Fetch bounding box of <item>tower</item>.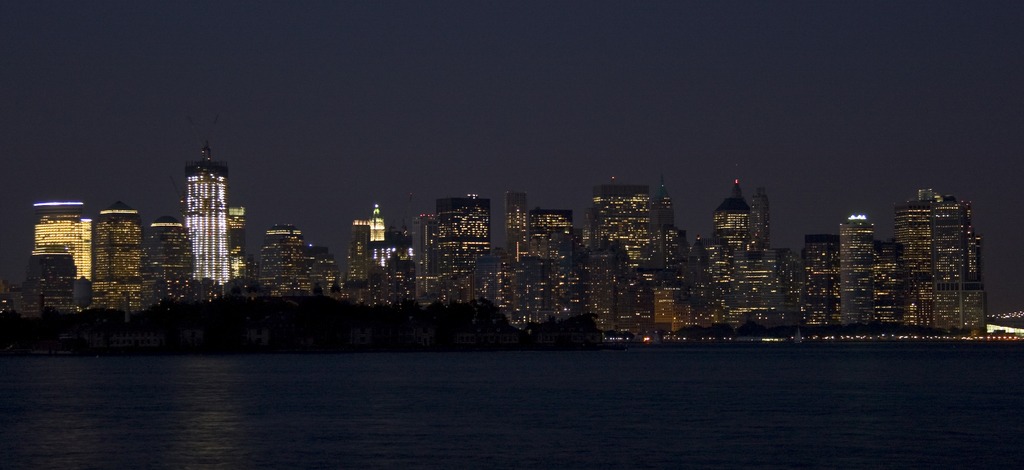
Bbox: 230, 207, 243, 284.
